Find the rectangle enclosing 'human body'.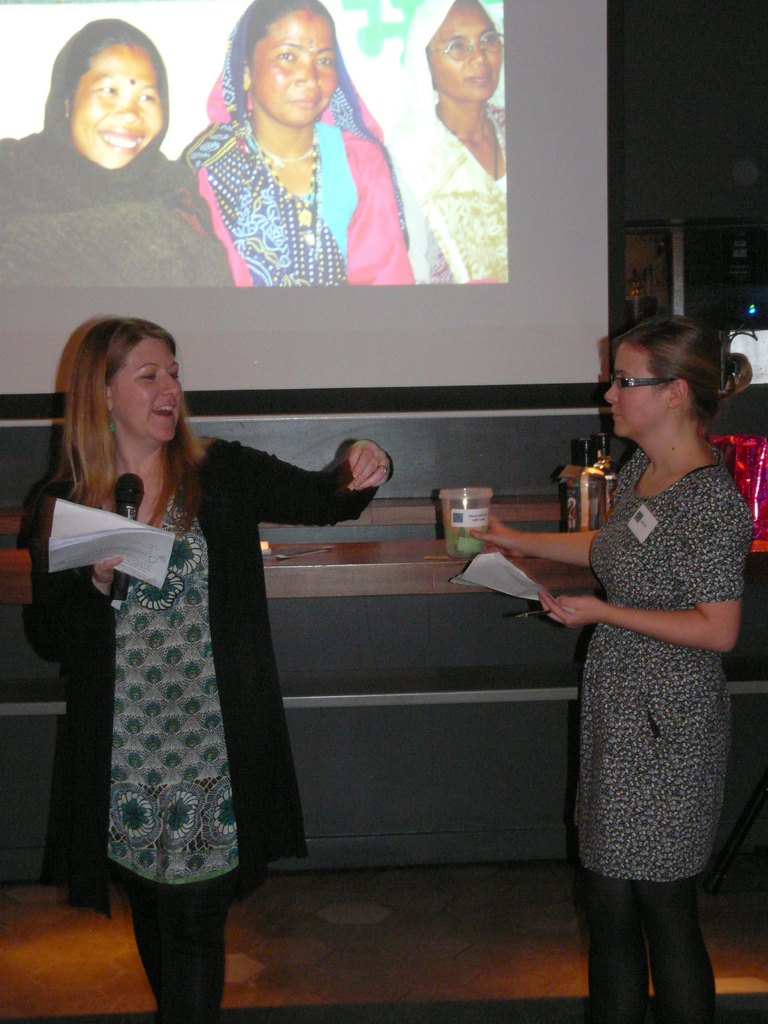
l=468, t=309, r=745, b=1014.
